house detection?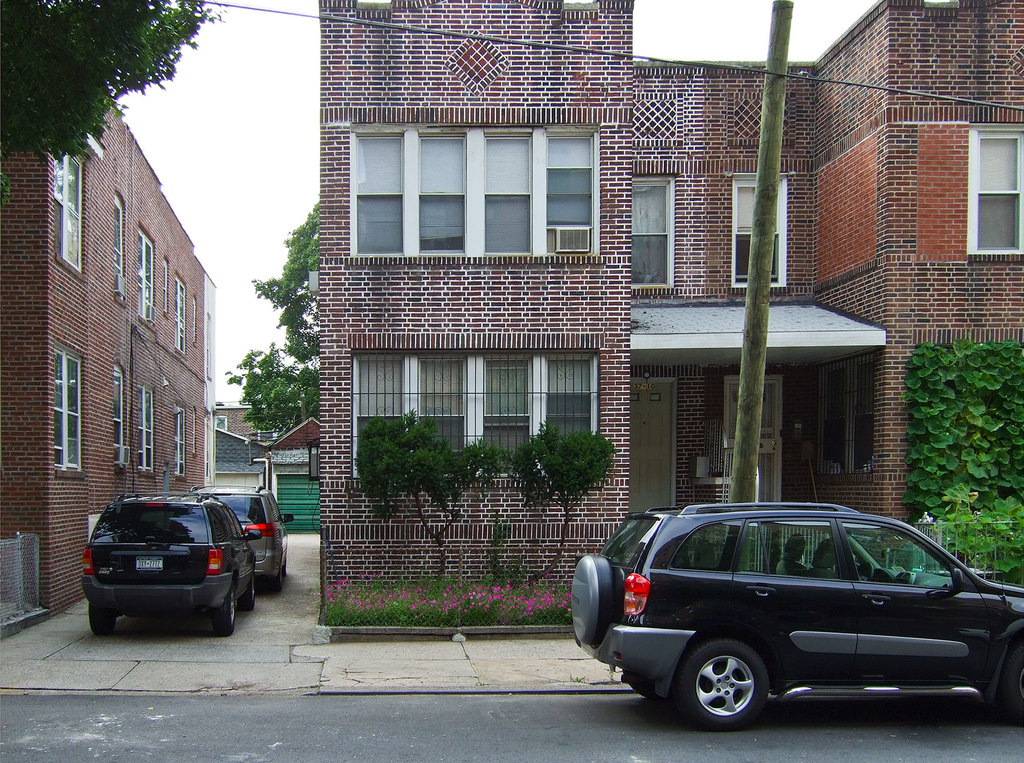
rect(215, 403, 294, 451)
